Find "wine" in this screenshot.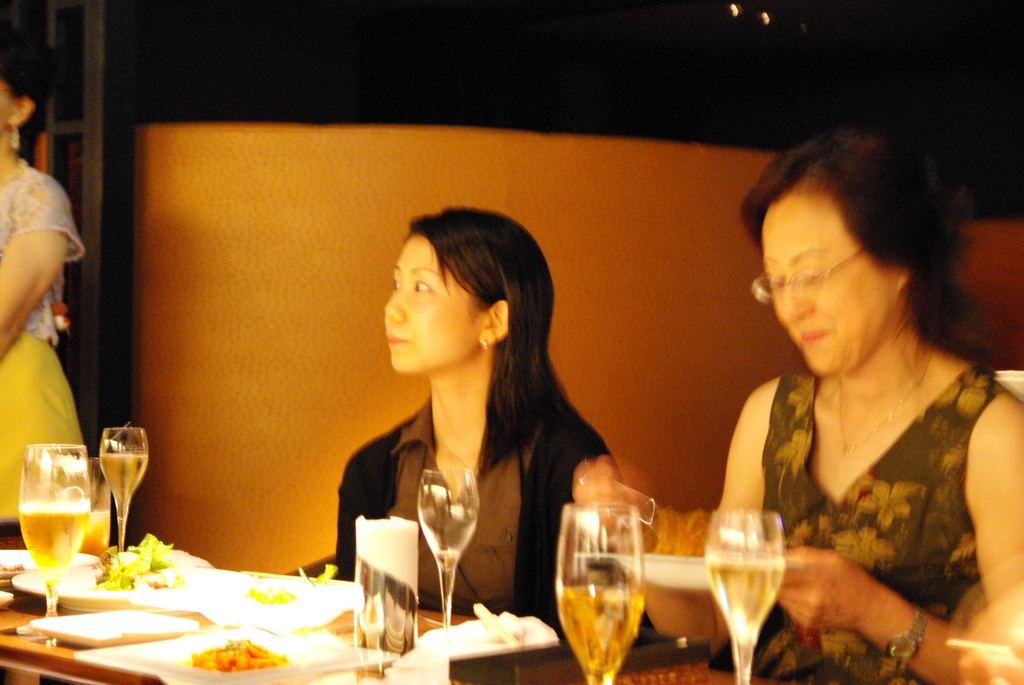
The bounding box for "wine" is bbox(97, 454, 156, 531).
